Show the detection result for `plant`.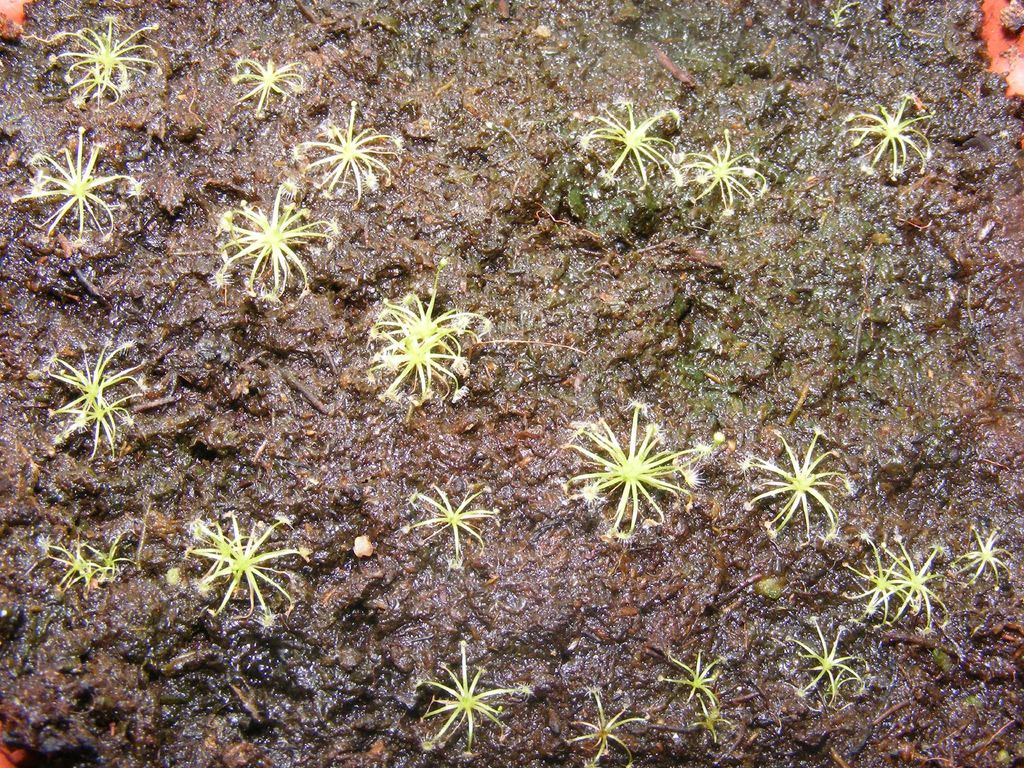
region(845, 532, 943, 630).
